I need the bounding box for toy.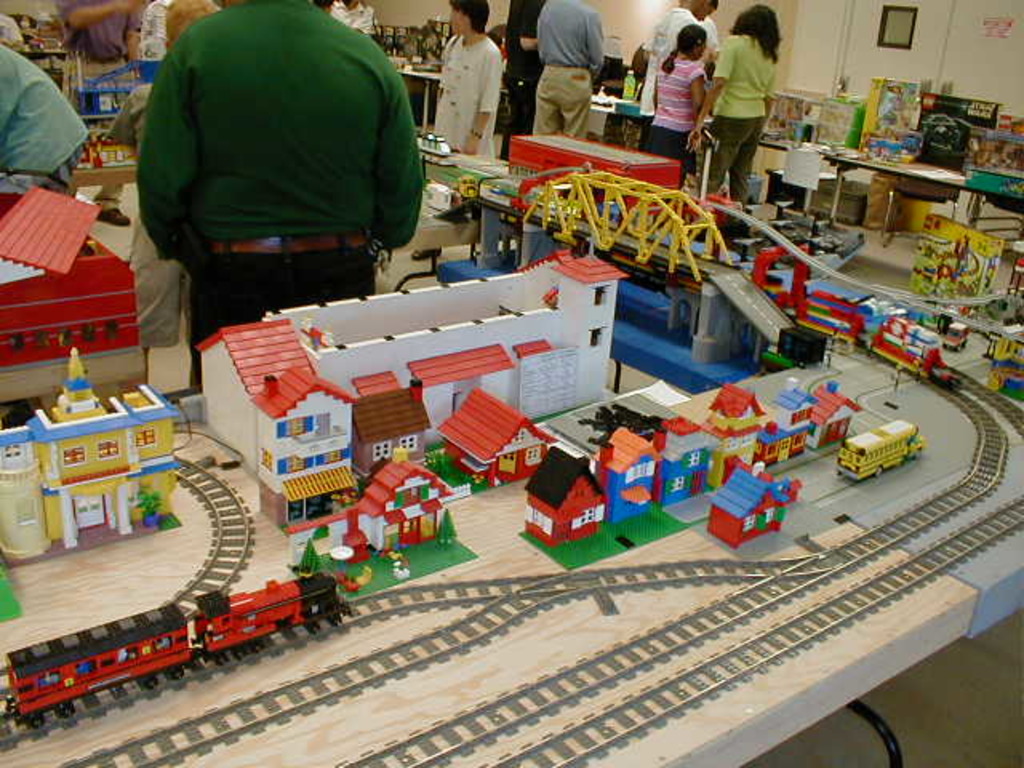
Here it is: select_region(358, 456, 456, 547).
